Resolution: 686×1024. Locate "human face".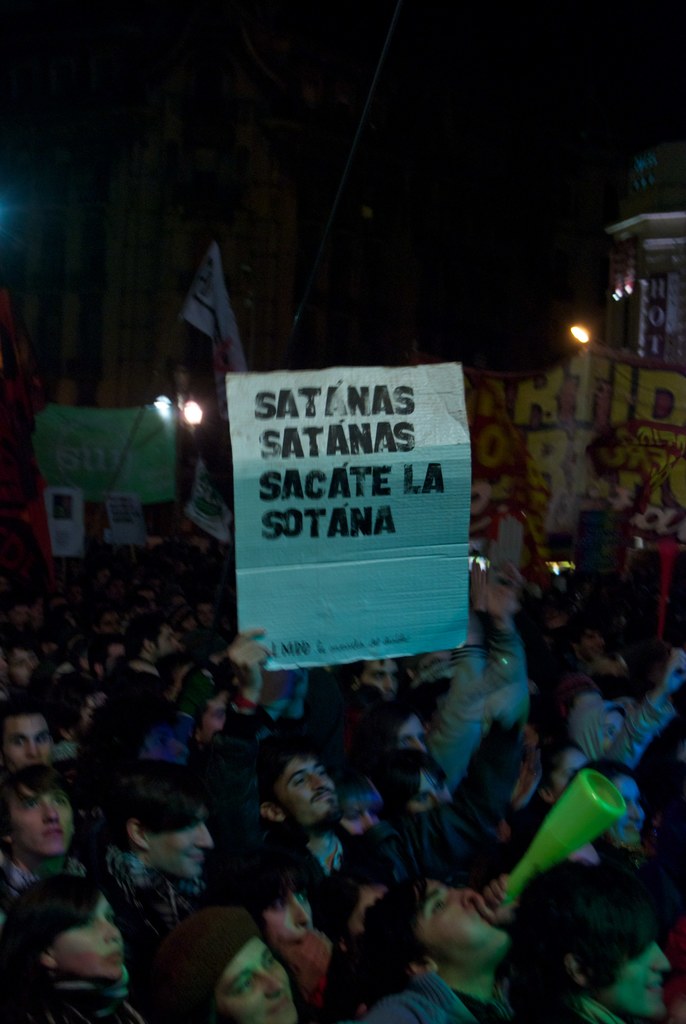
358 657 396 697.
